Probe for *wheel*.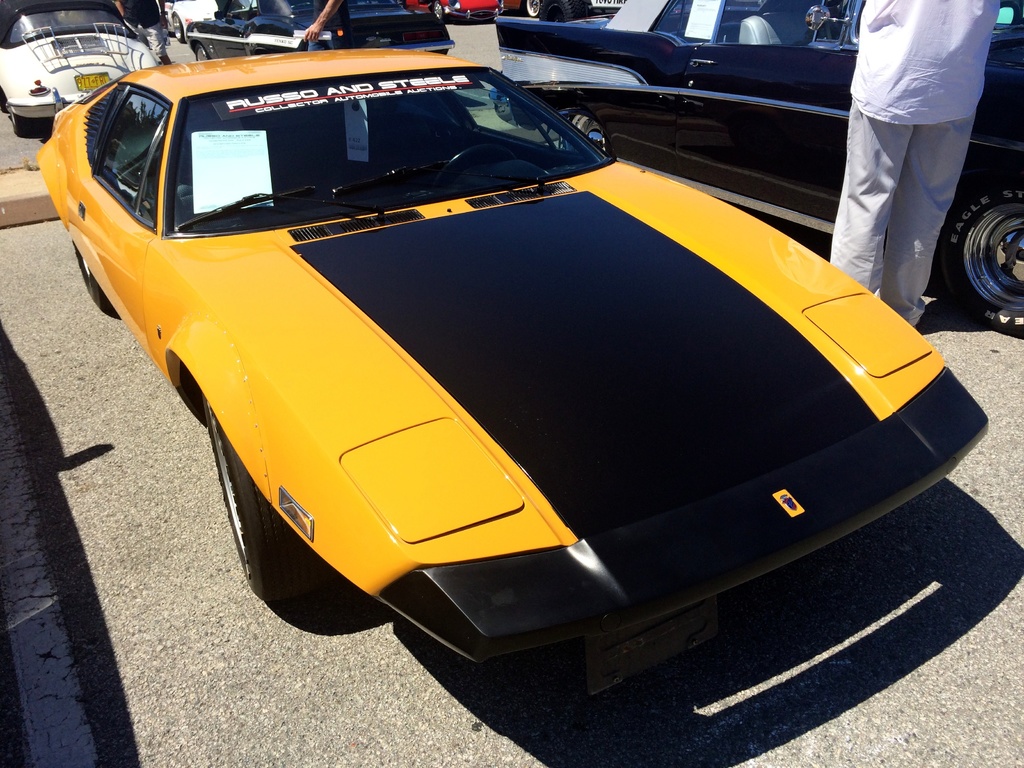
Probe result: <region>563, 115, 608, 153</region>.
